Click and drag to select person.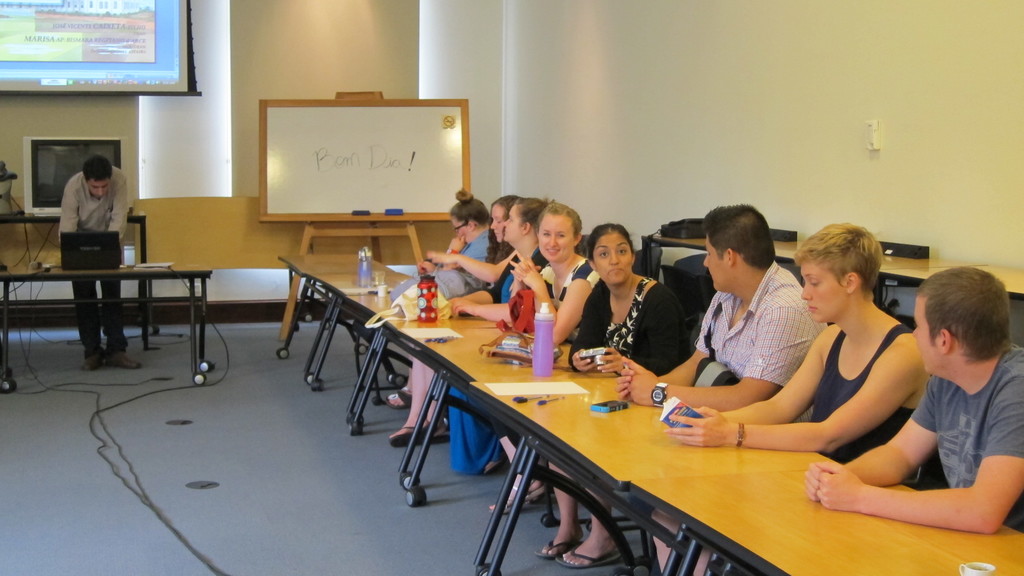
Selection: 59/155/143/370.
